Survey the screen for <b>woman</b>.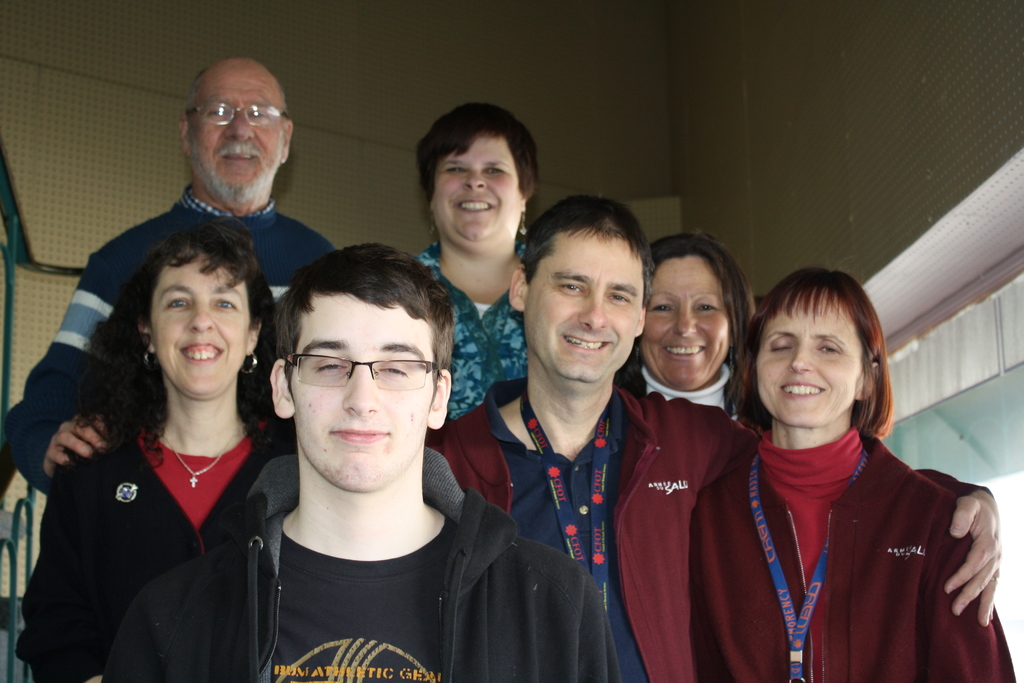
Survey found: {"left": 397, "top": 99, "right": 544, "bottom": 436}.
